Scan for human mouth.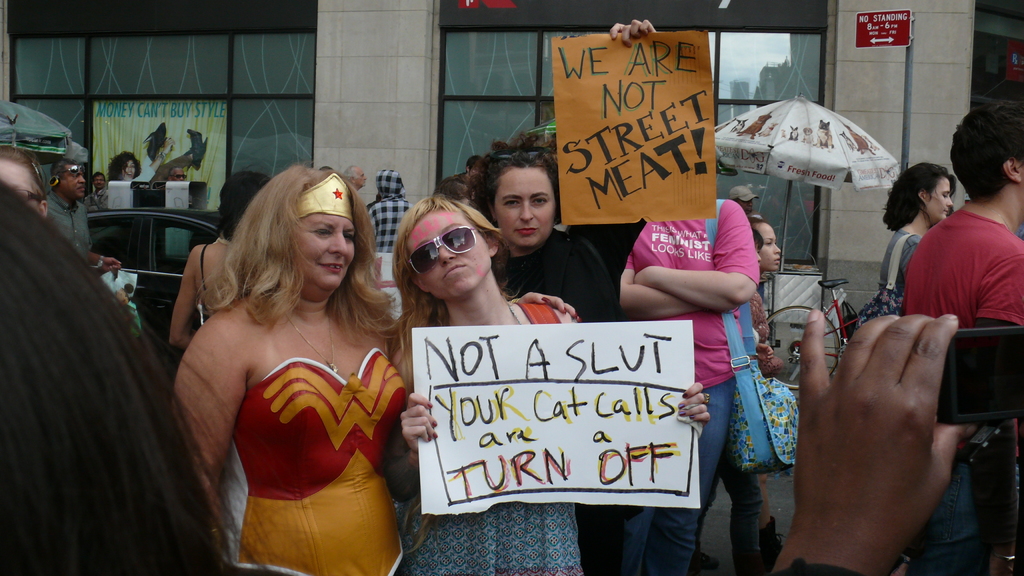
Scan result: 506,225,538,239.
